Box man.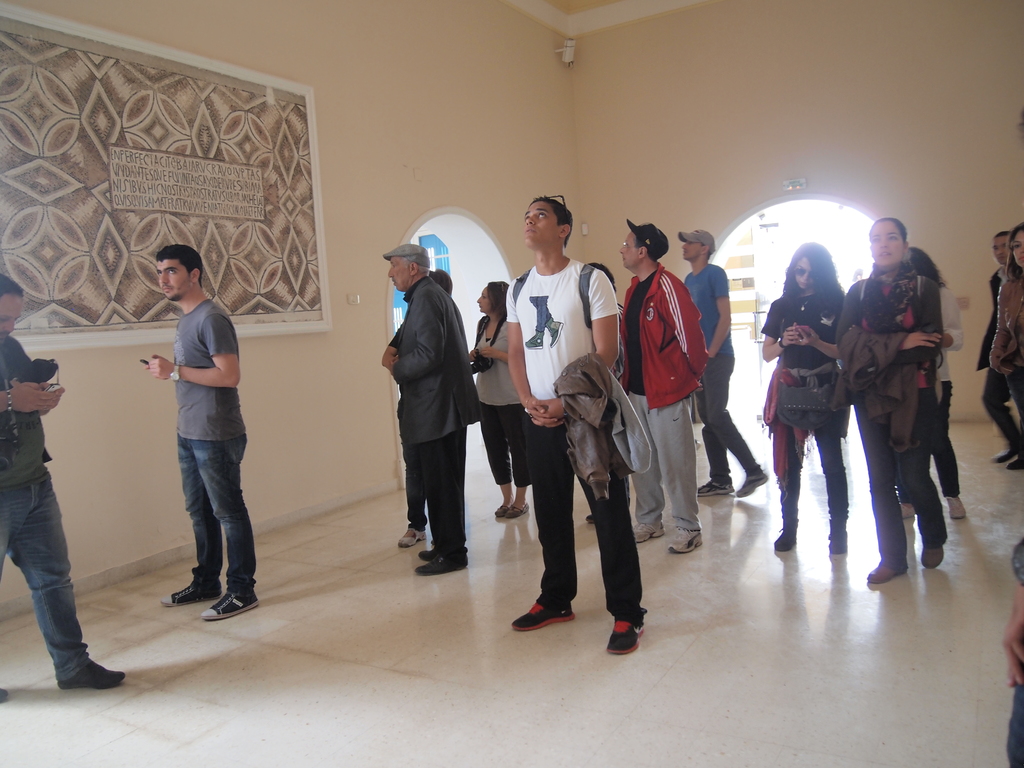
[493,195,648,666].
